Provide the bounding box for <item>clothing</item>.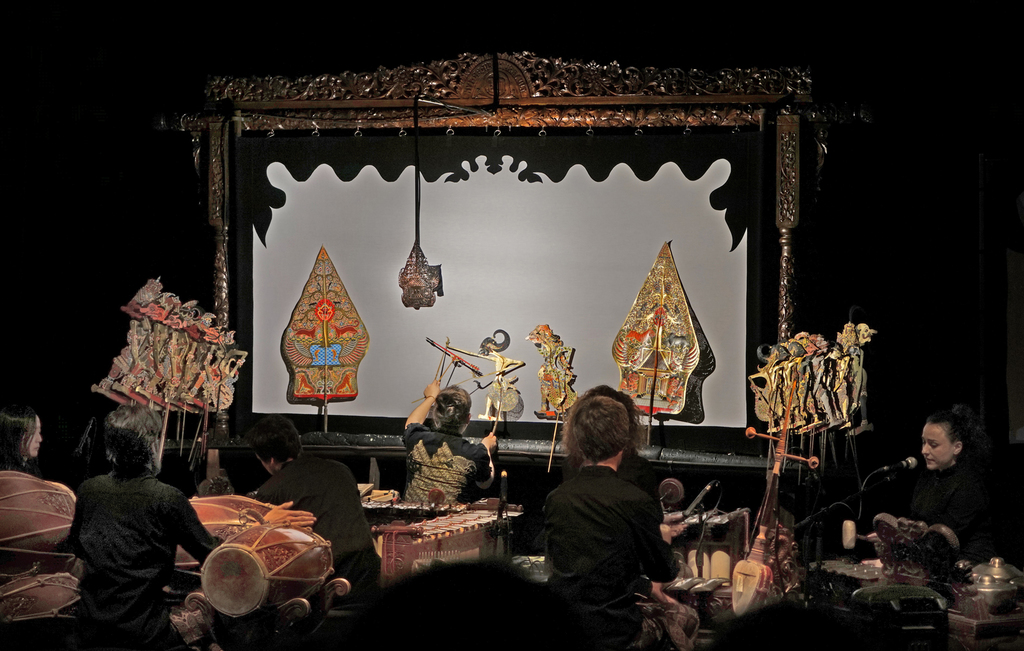
box(561, 447, 664, 524).
